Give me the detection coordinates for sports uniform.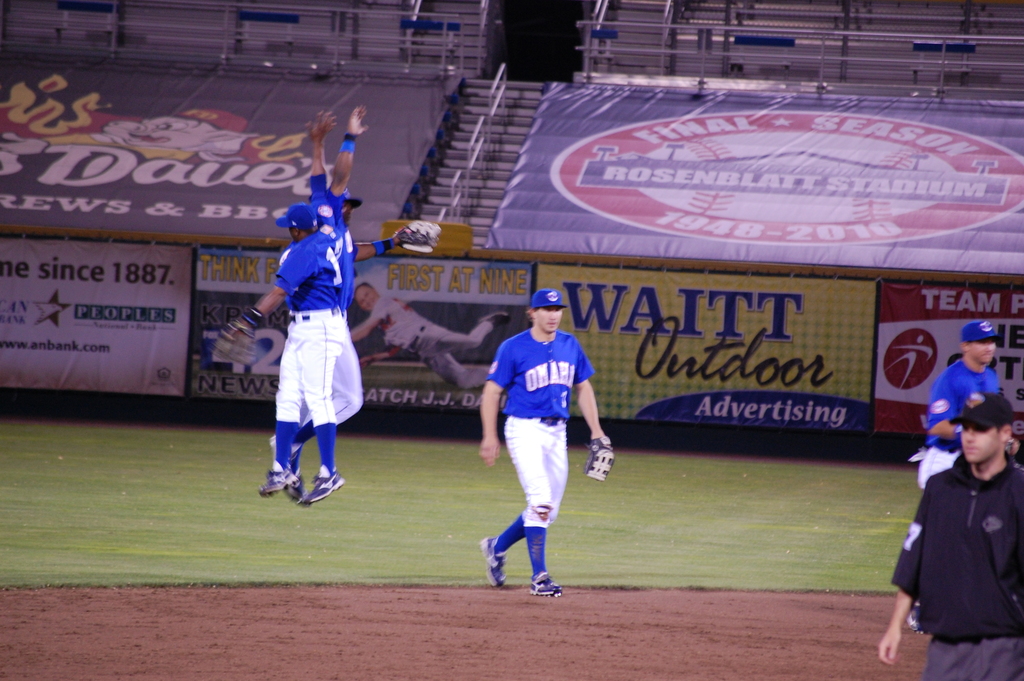
[left=282, top=176, right=351, bottom=480].
